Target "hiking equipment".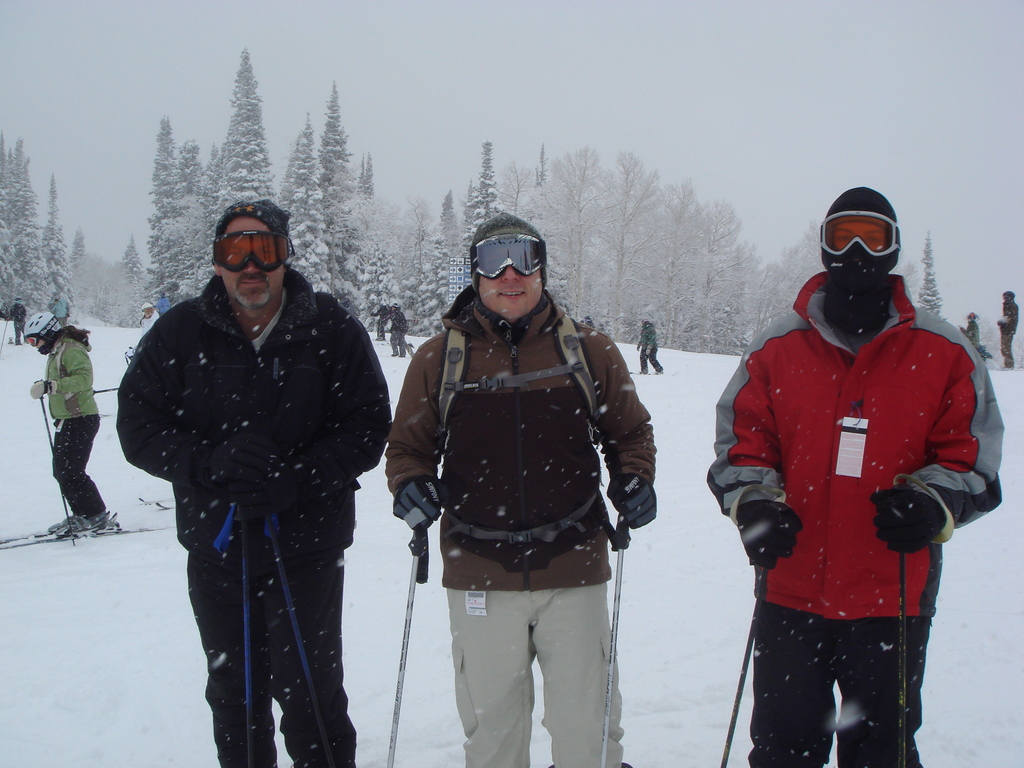
Target region: <bbox>440, 309, 603, 452</bbox>.
